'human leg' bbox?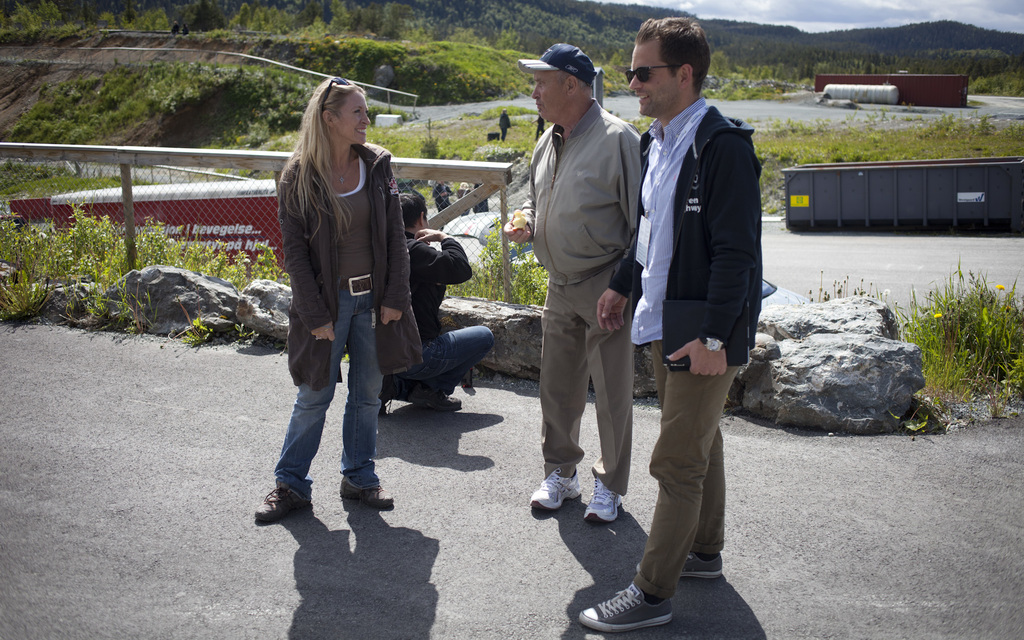
595/290/629/522
